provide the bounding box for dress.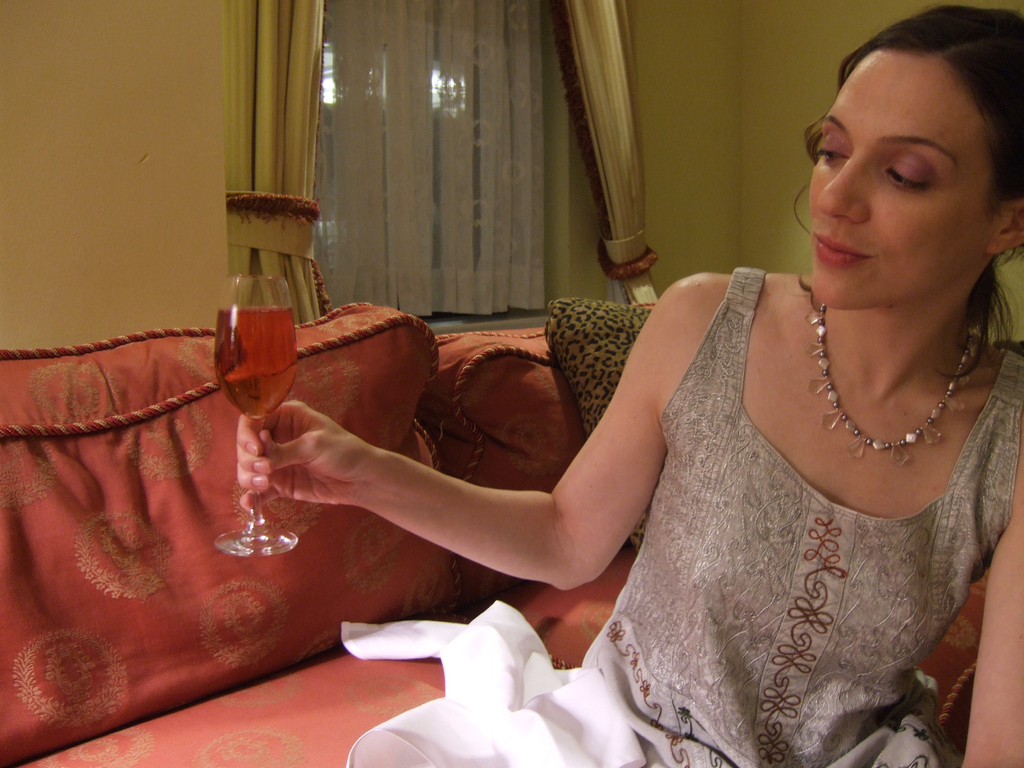
{"left": 592, "top": 269, "right": 1023, "bottom": 767}.
